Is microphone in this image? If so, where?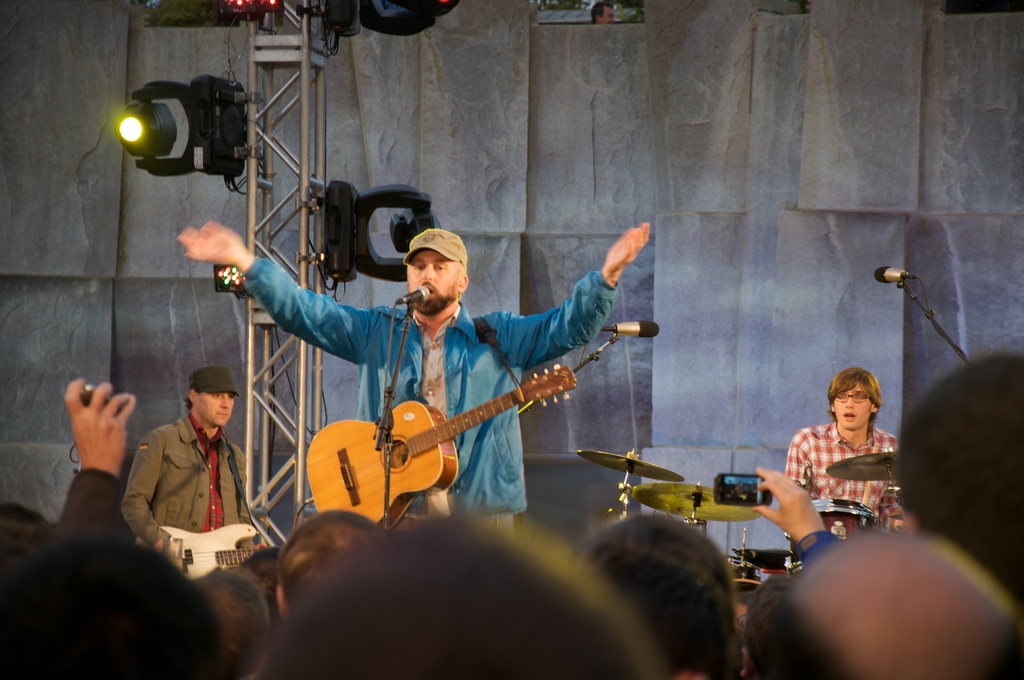
Yes, at box=[602, 318, 660, 336].
